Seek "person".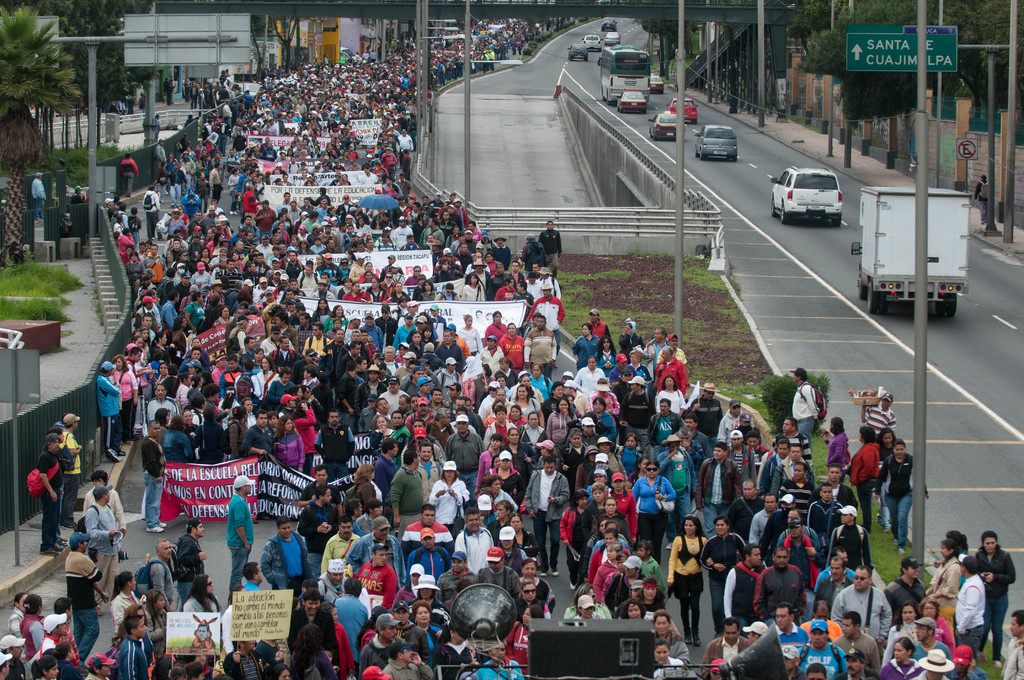
(x1=973, y1=172, x2=991, y2=224).
